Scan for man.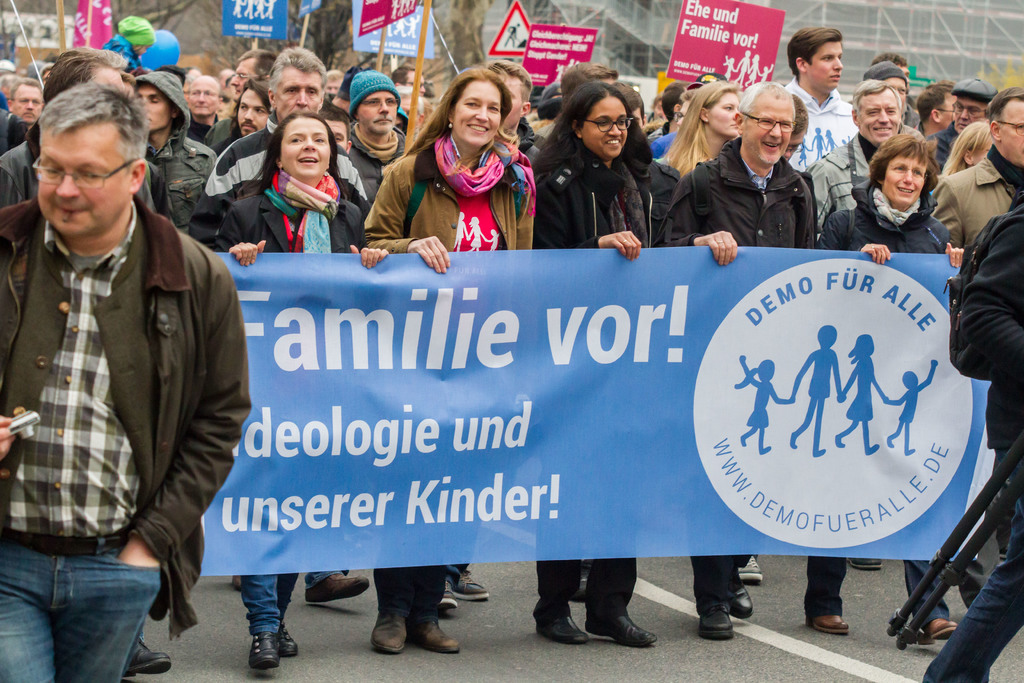
Scan result: bbox(485, 59, 539, 156).
